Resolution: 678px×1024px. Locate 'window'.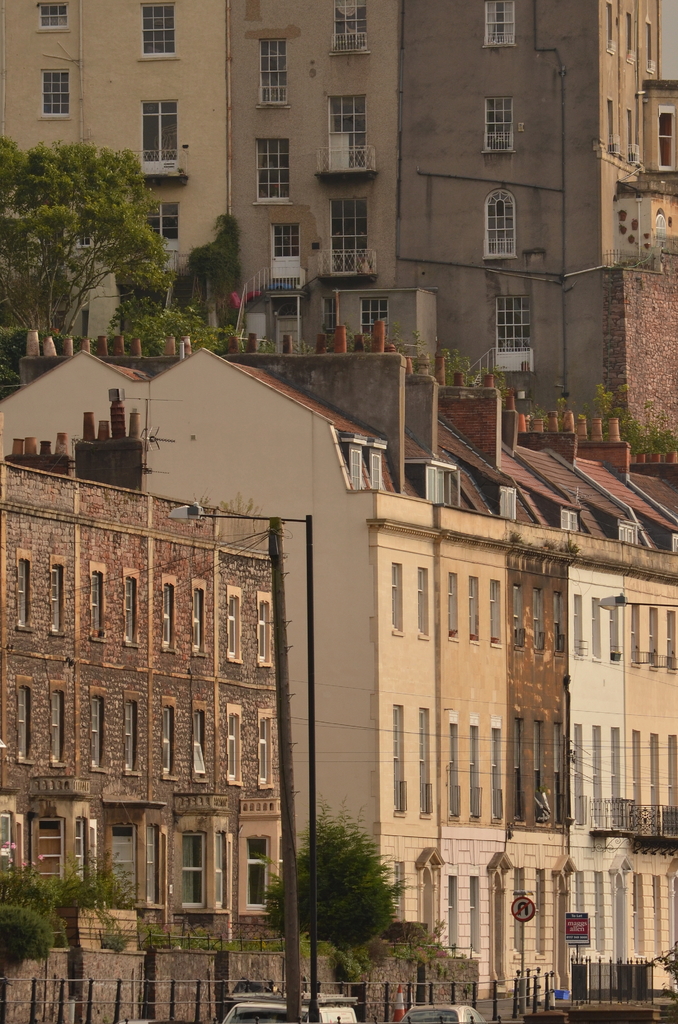
{"x1": 554, "y1": 590, "x2": 564, "y2": 653}.
